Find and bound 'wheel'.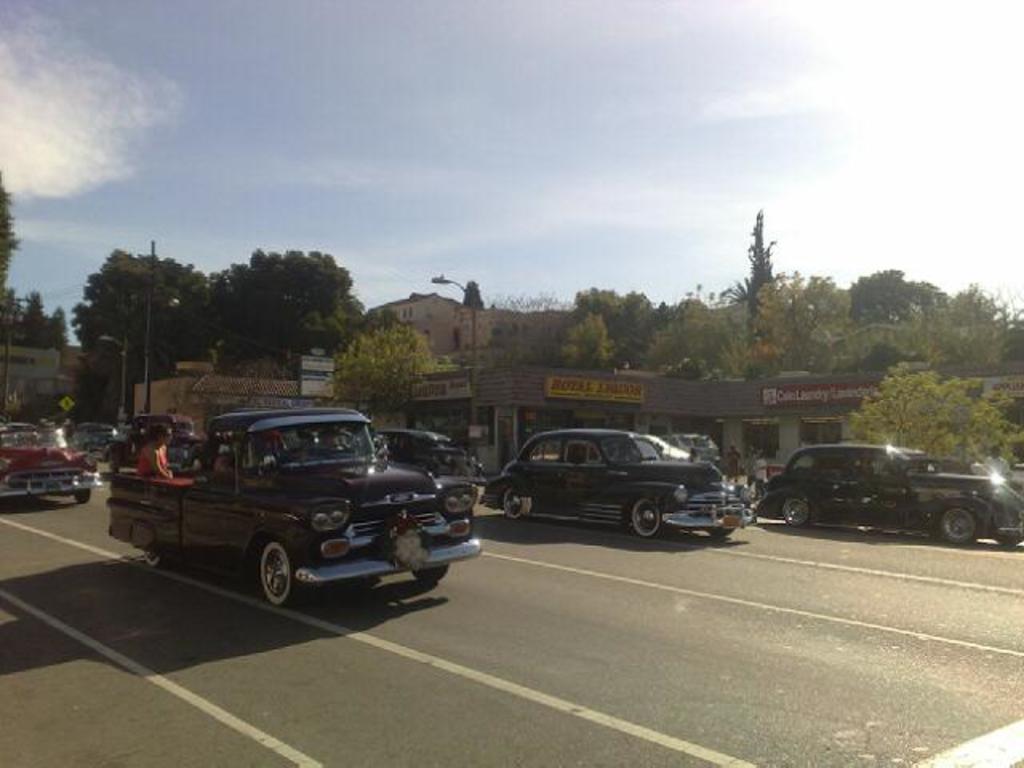
Bound: <box>248,533,306,605</box>.
